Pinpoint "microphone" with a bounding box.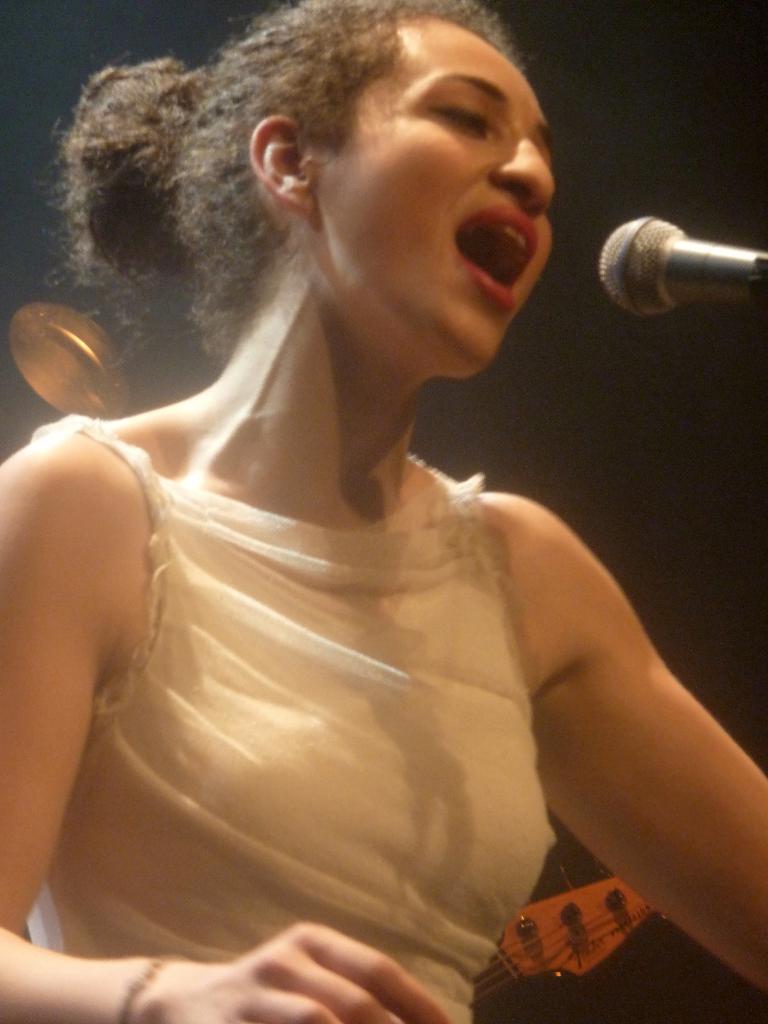
region(590, 198, 745, 323).
